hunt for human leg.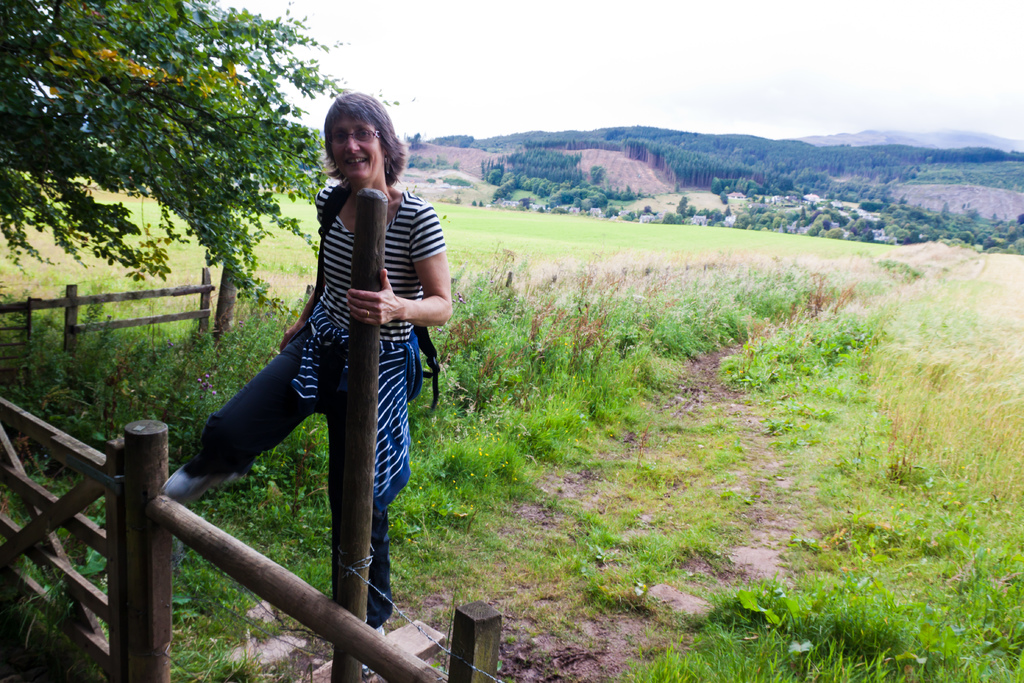
Hunted down at [372, 338, 406, 625].
